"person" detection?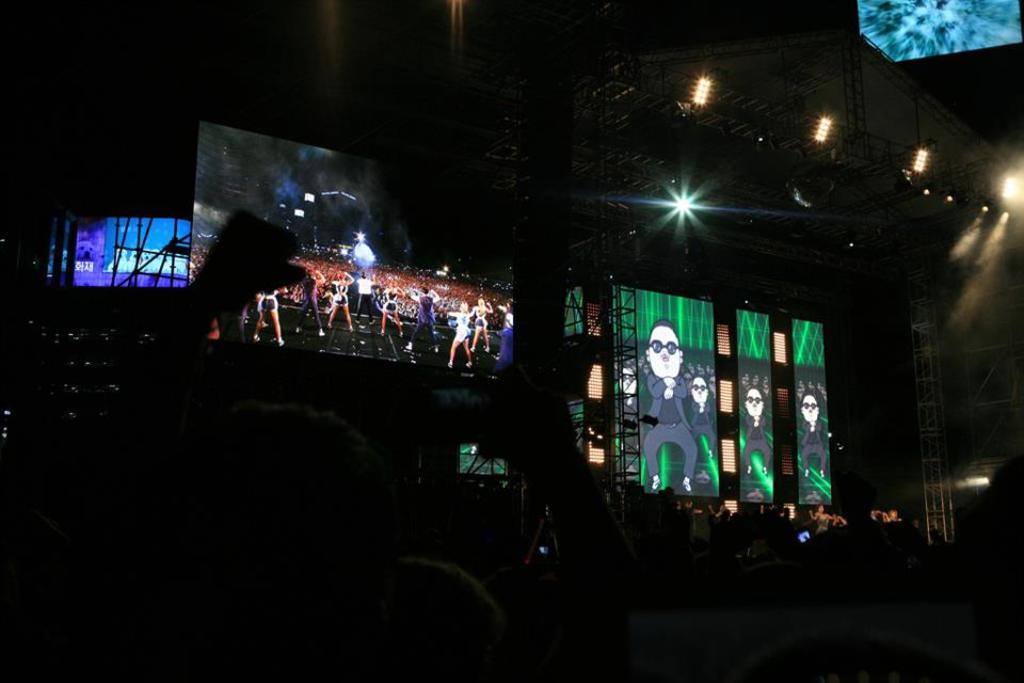
locate(873, 510, 891, 523)
